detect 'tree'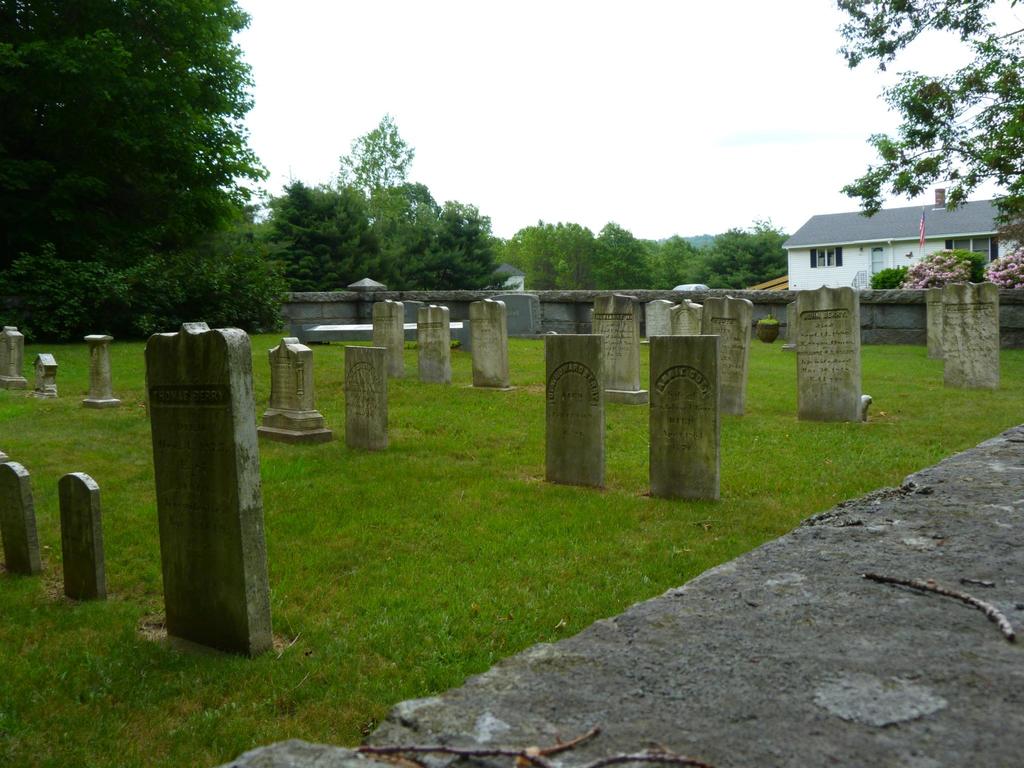
{"x1": 831, "y1": 0, "x2": 1023, "y2": 219}
